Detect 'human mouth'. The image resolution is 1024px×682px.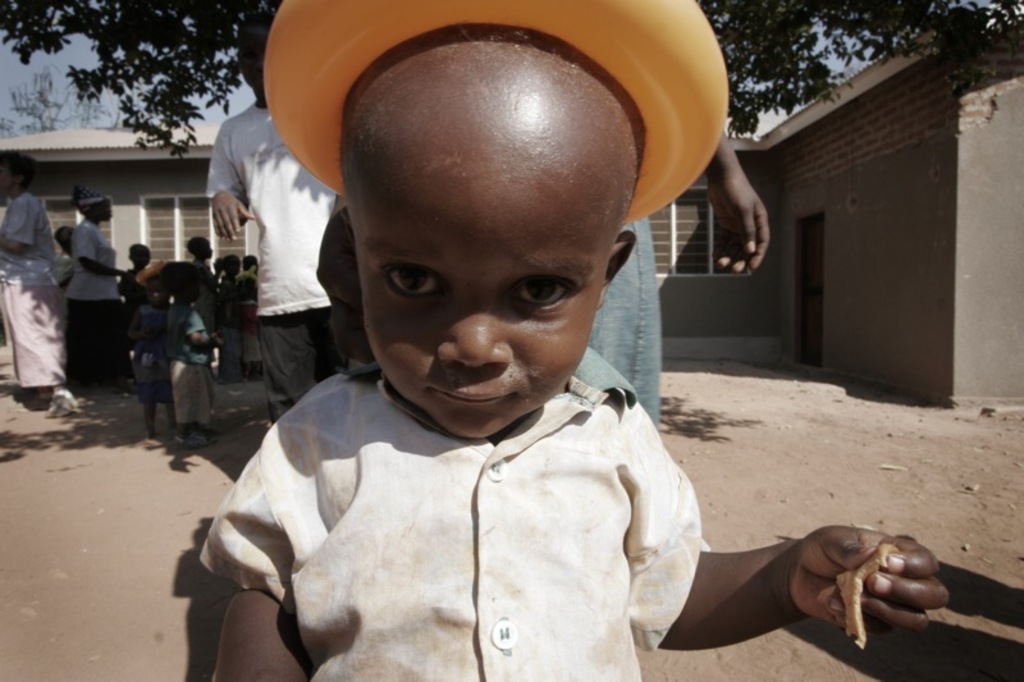
{"x1": 426, "y1": 388, "x2": 515, "y2": 406}.
